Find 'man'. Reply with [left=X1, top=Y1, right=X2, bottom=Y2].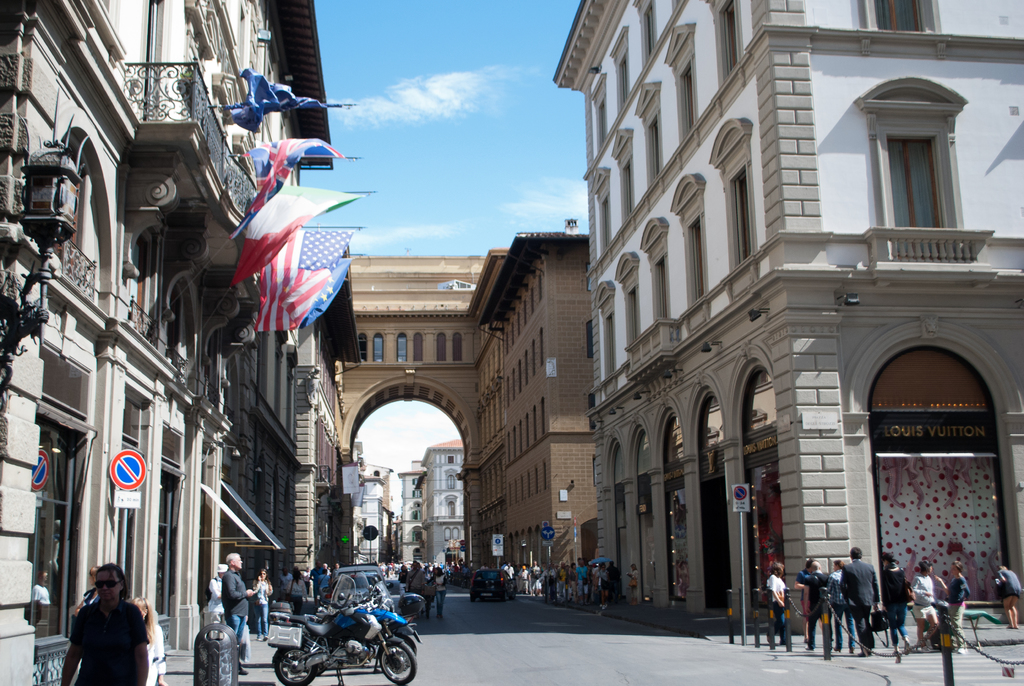
[left=407, top=564, right=427, bottom=594].
